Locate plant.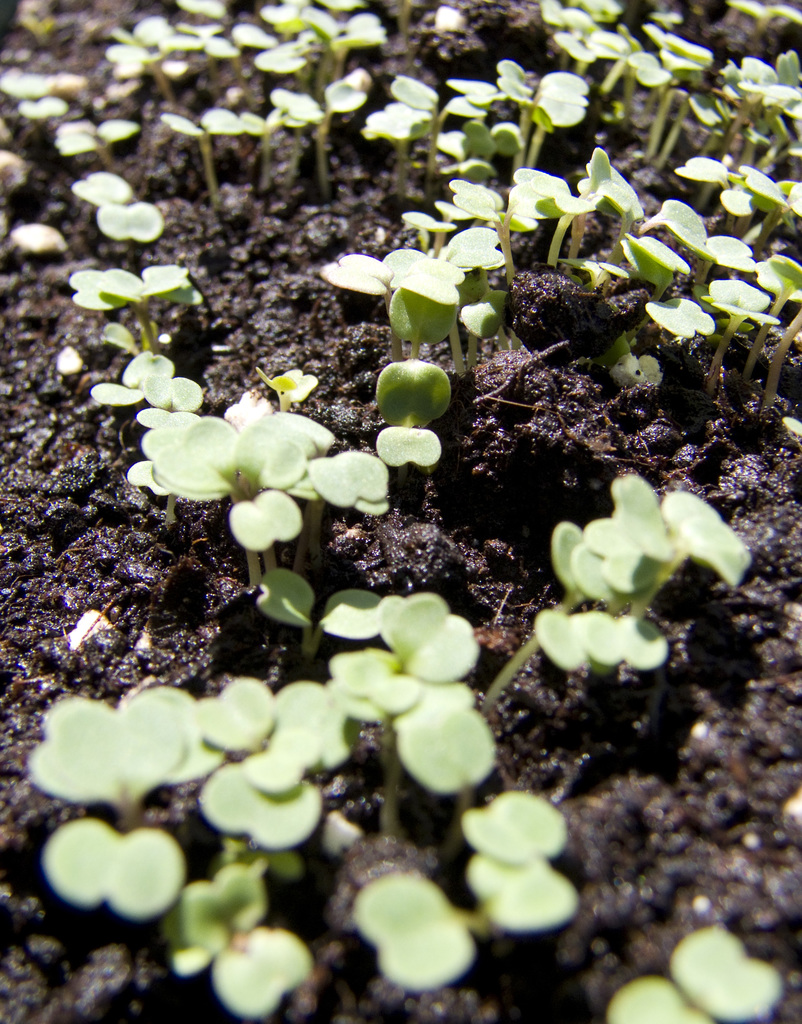
Bounding box: <bbox>131, 376, 229, 547</bbox>.
